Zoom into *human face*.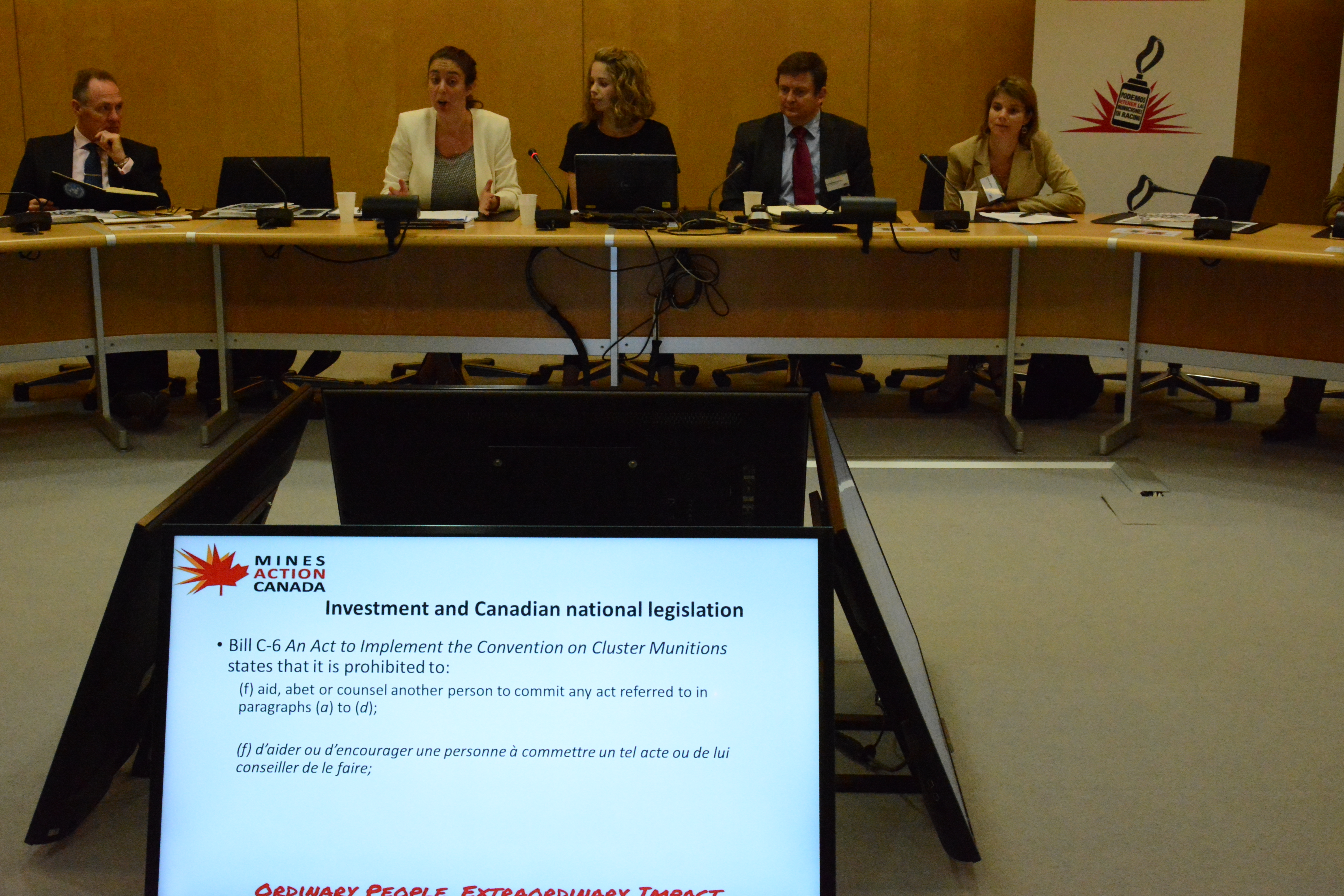
Zoom target: [x1=96, y1=13, x2=104, y2=26].
